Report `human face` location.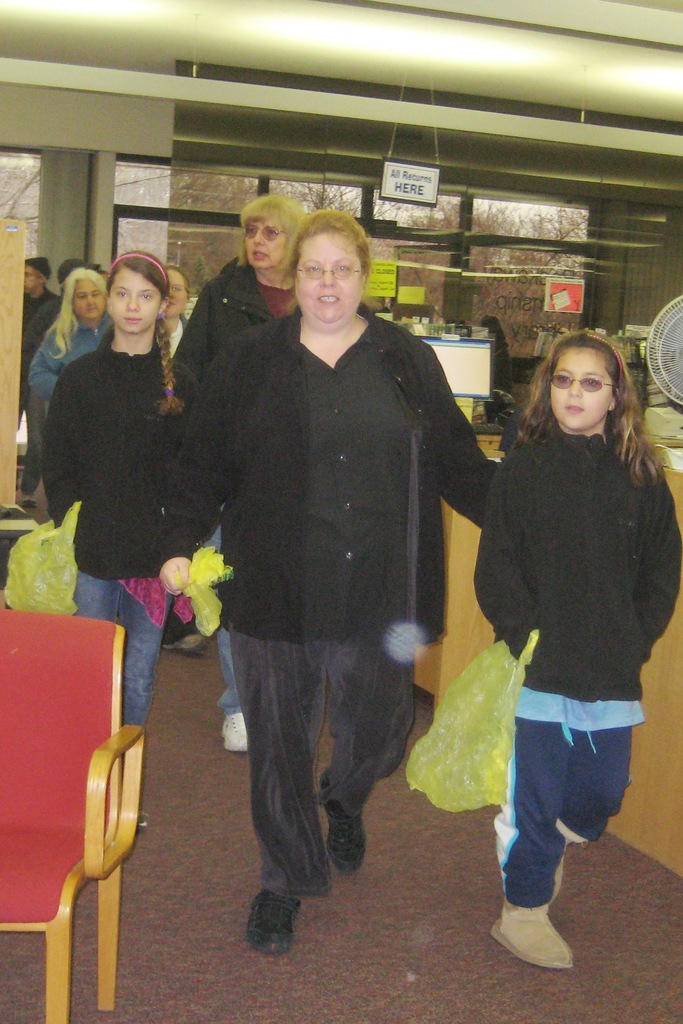
Report: 66, 278, 106, 312.
